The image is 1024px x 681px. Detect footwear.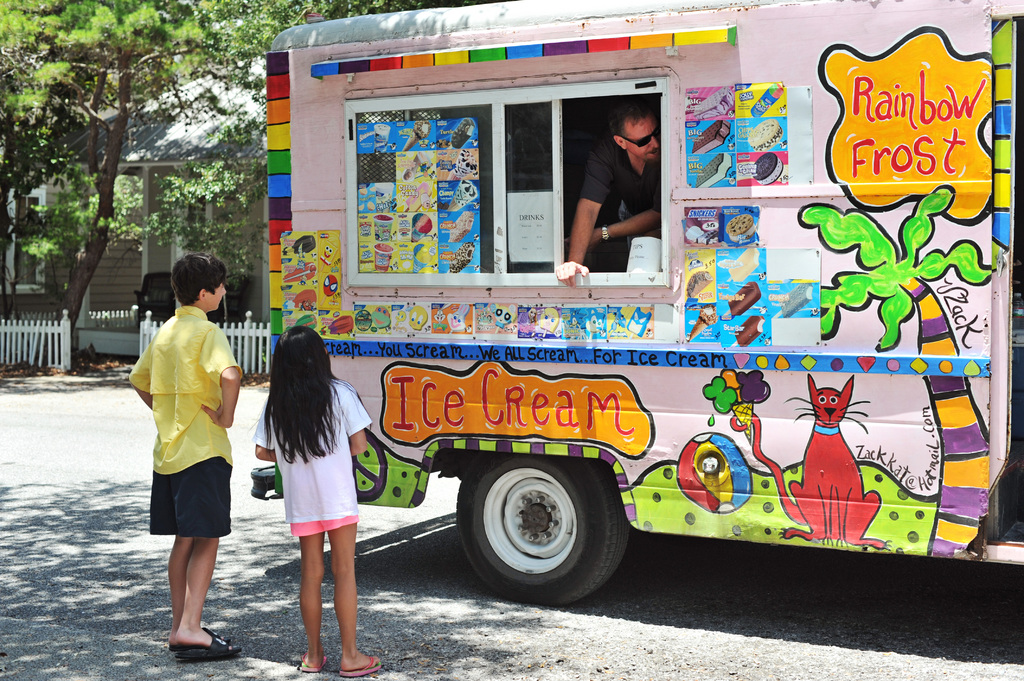
Detection: crop(337, 652, 381, 678).
